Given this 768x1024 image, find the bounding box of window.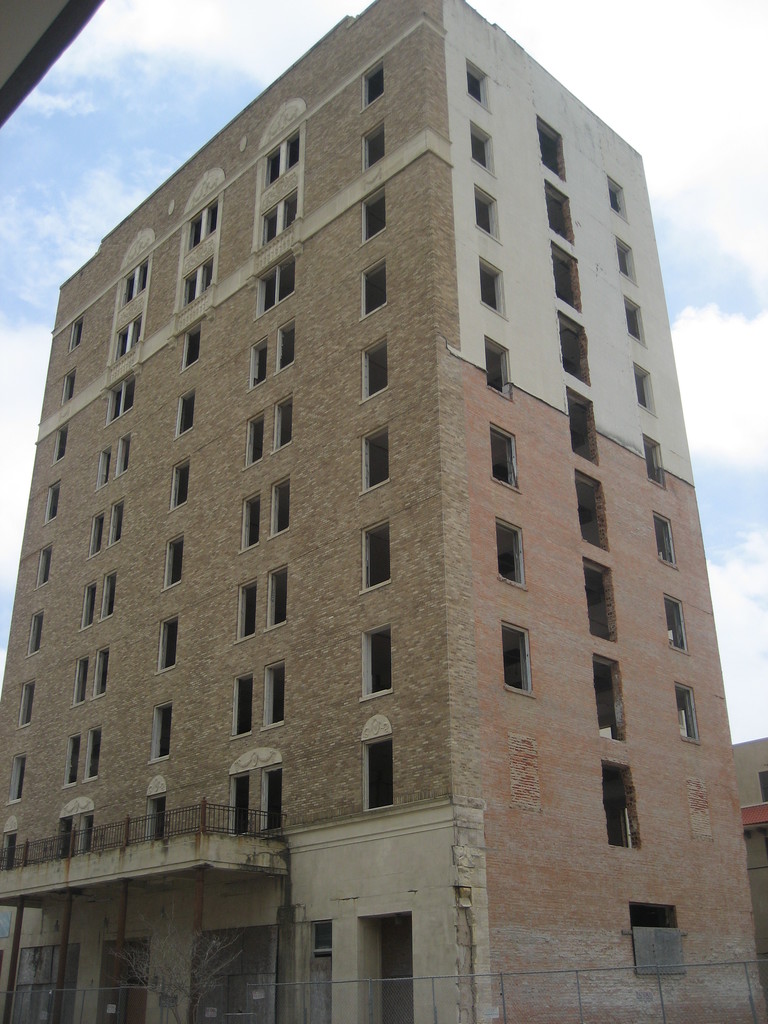
select_region(167, 458, 189, 512).
